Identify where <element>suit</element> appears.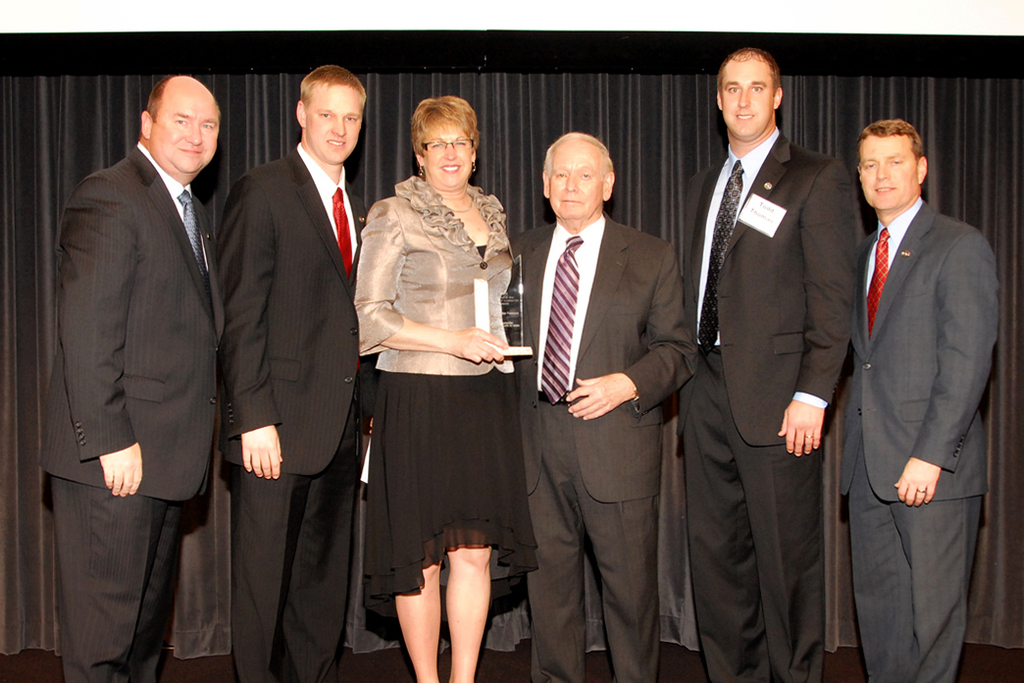
Appears at [509, 209, 699, 682].
